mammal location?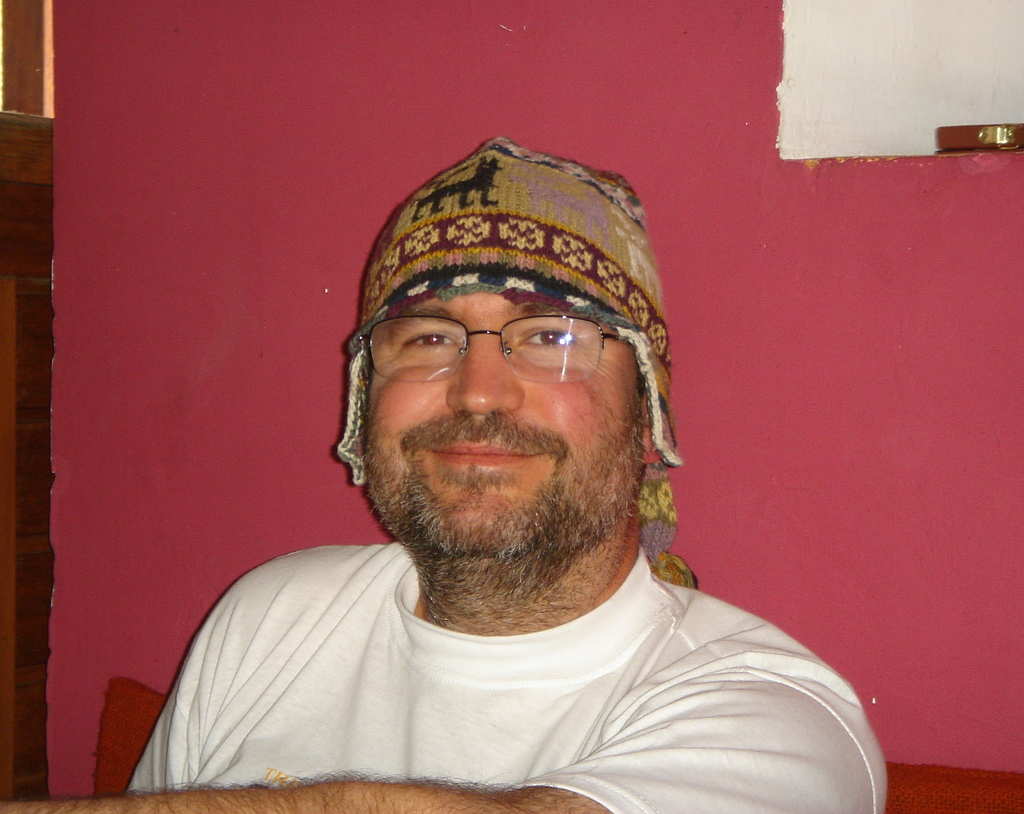
box=[72, 163, 896, 808]
